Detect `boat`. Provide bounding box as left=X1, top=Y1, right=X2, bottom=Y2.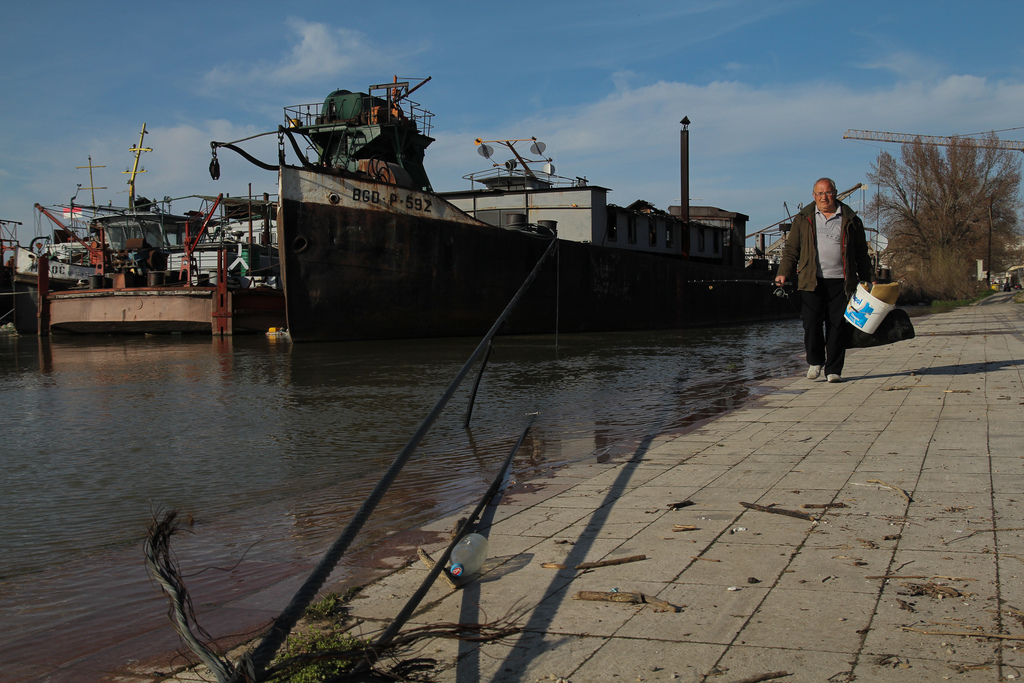
left=182, top=60, right=858, bottom=333.
